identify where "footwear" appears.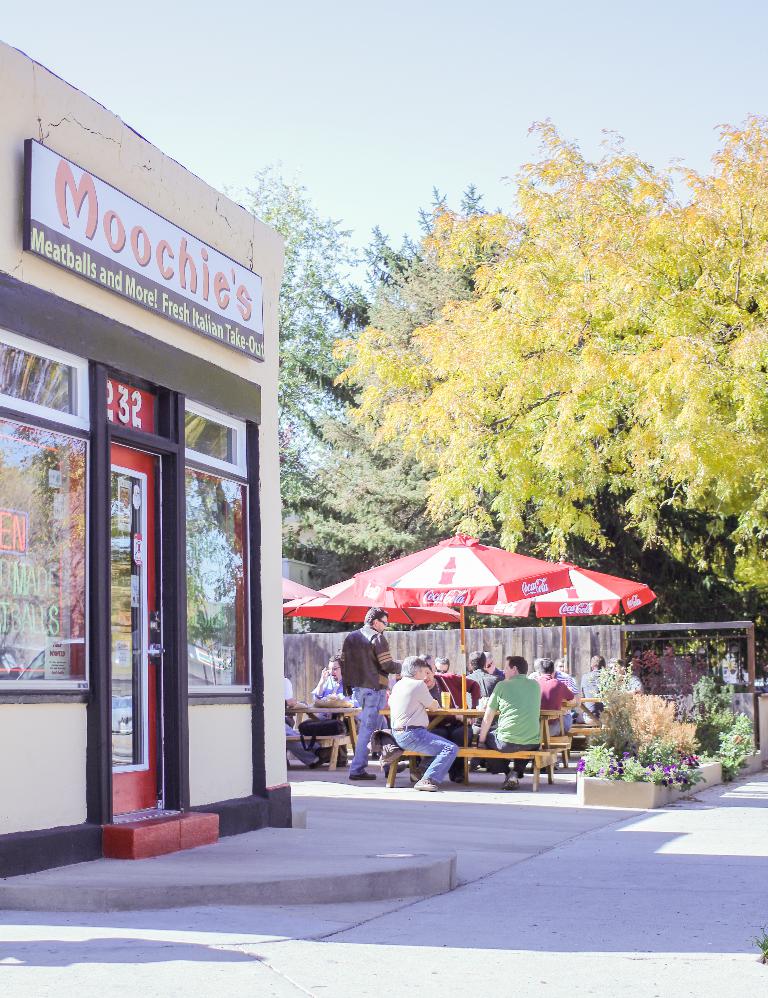
Appears at locate(348, 767, 376, 779).
